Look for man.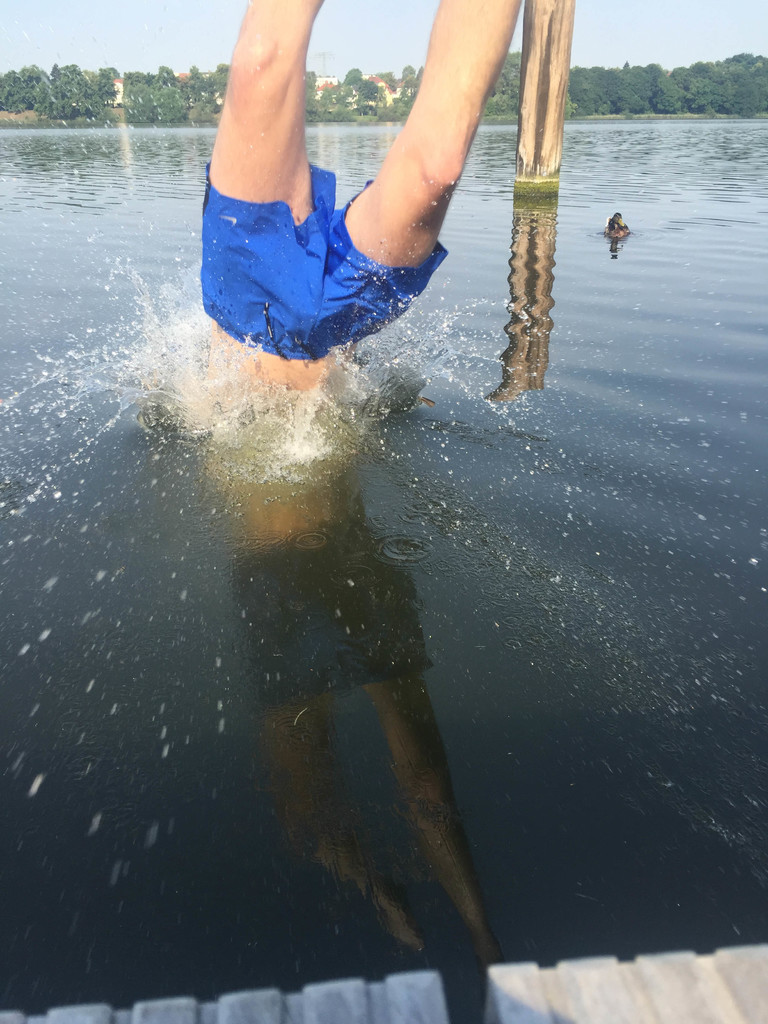
Found: select_region(200, 0, 531, 396).
